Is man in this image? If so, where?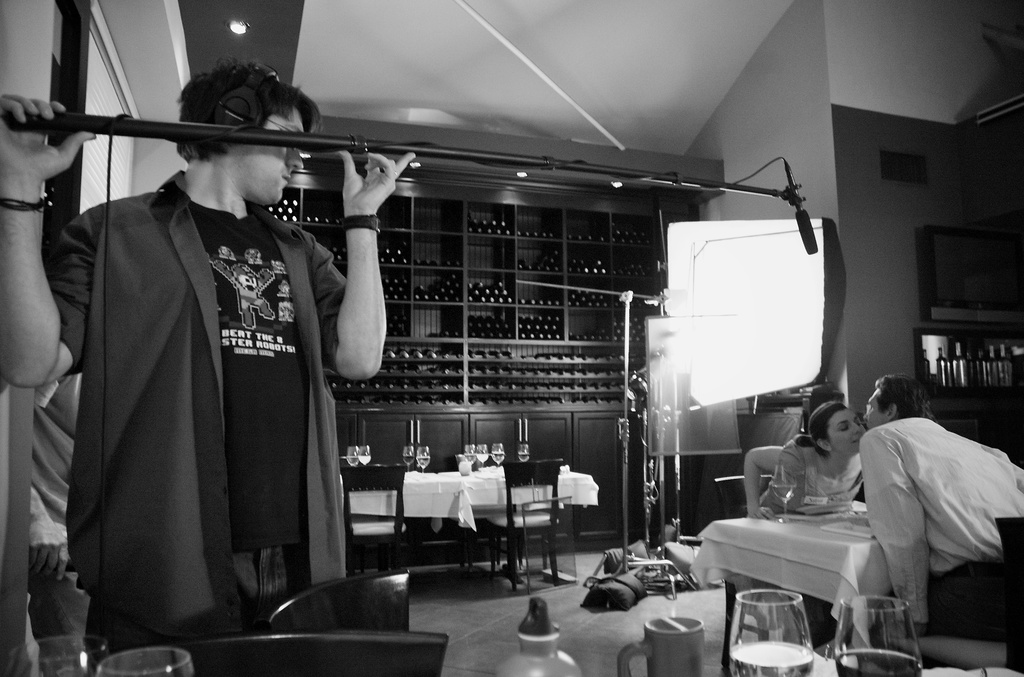
Yes, at box=[856, 370, 1023, 638].
